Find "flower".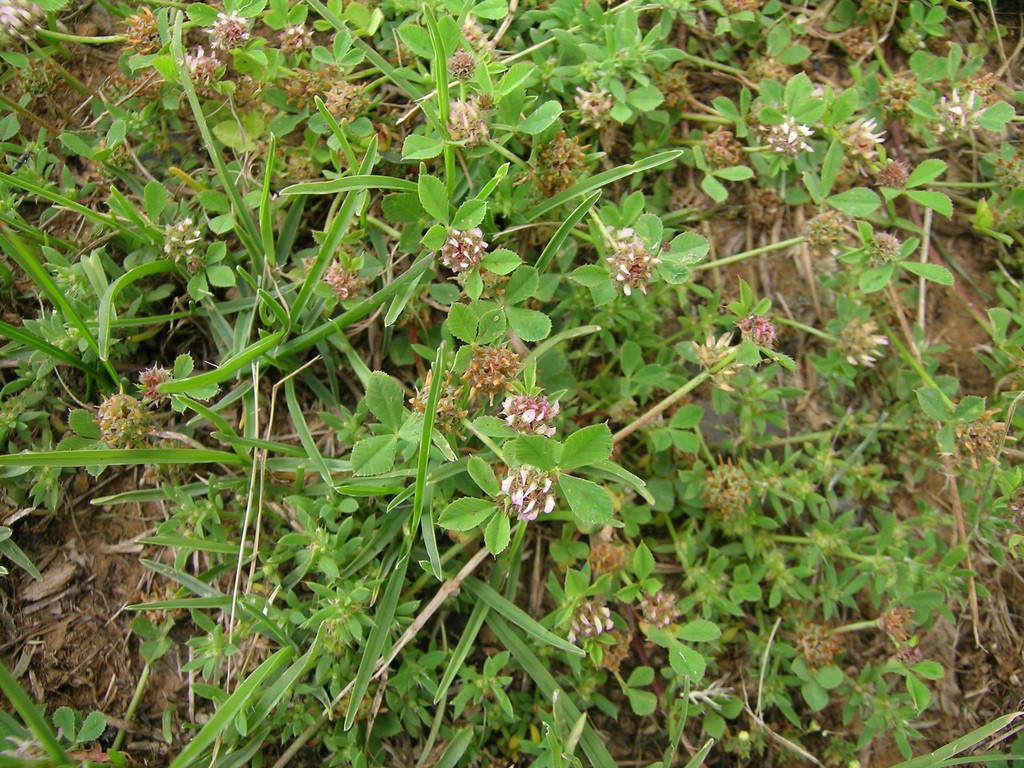
(438,220,490,278).
